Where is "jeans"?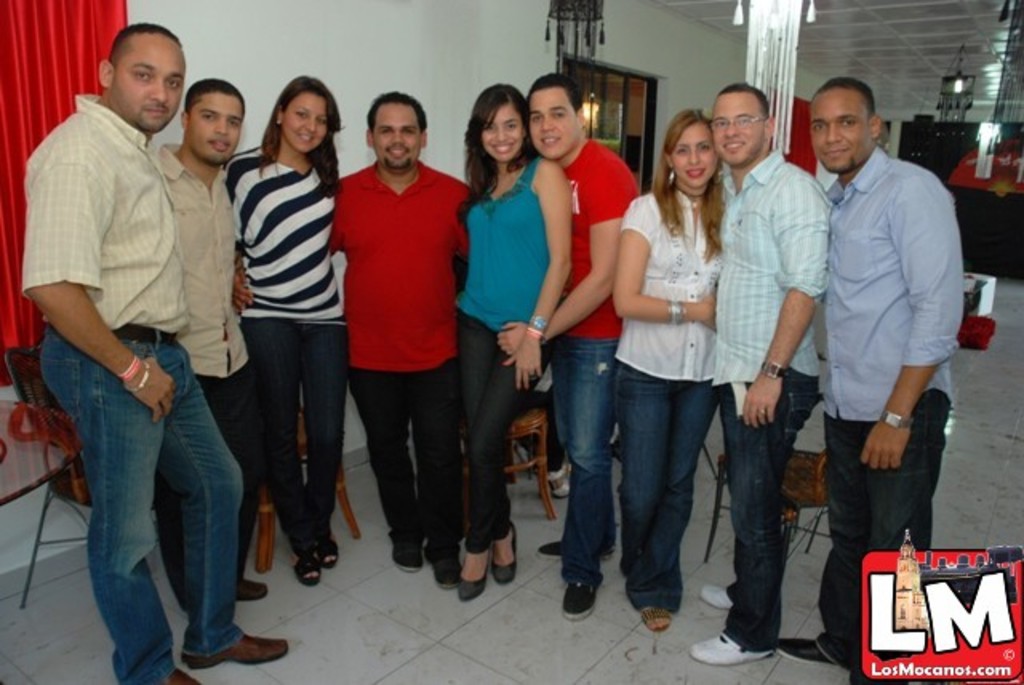
pyautogui.locateOnScreen(618, 360, 722, 611).
